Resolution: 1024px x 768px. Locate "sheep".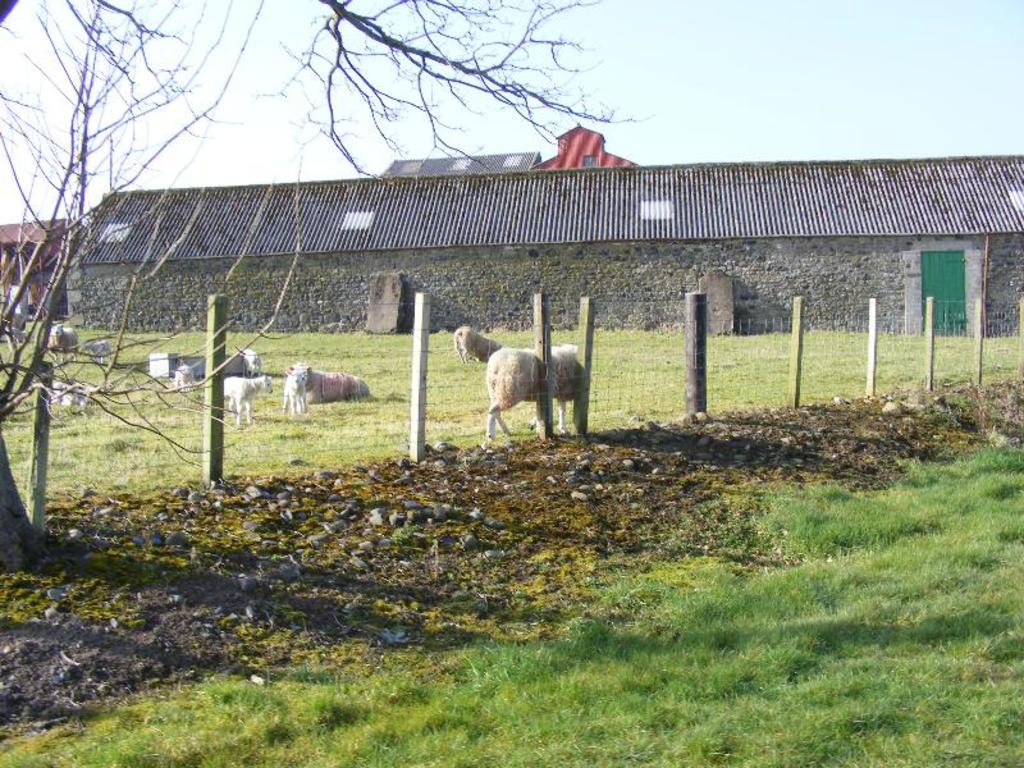
bbox=(458, 323, 586, 447).
